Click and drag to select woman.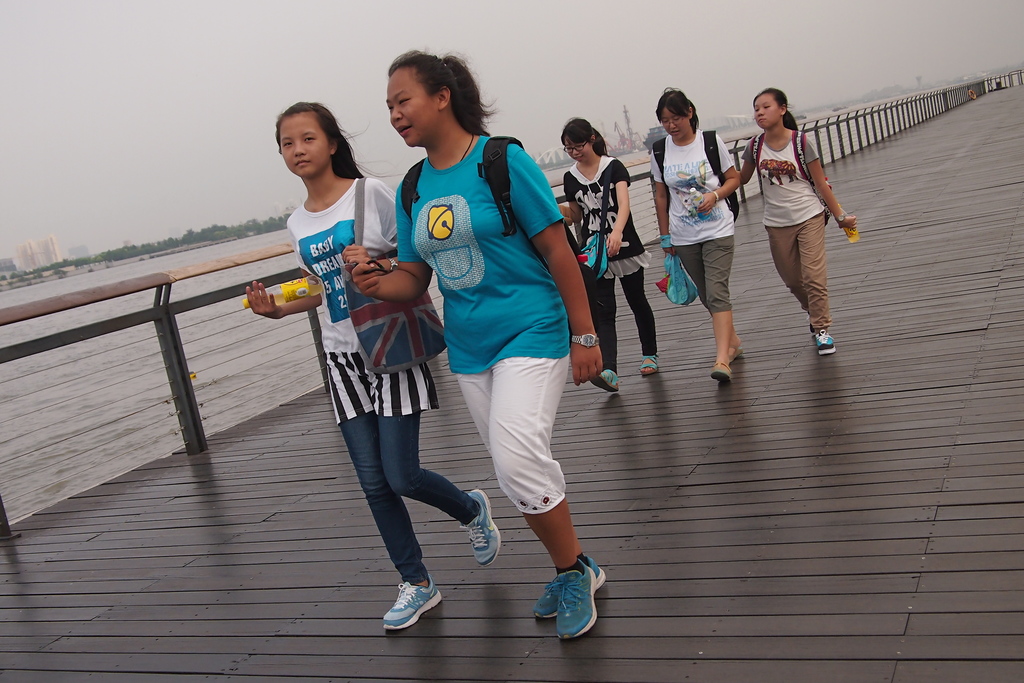
Selection: Rect(735, 88, 858, 337).
